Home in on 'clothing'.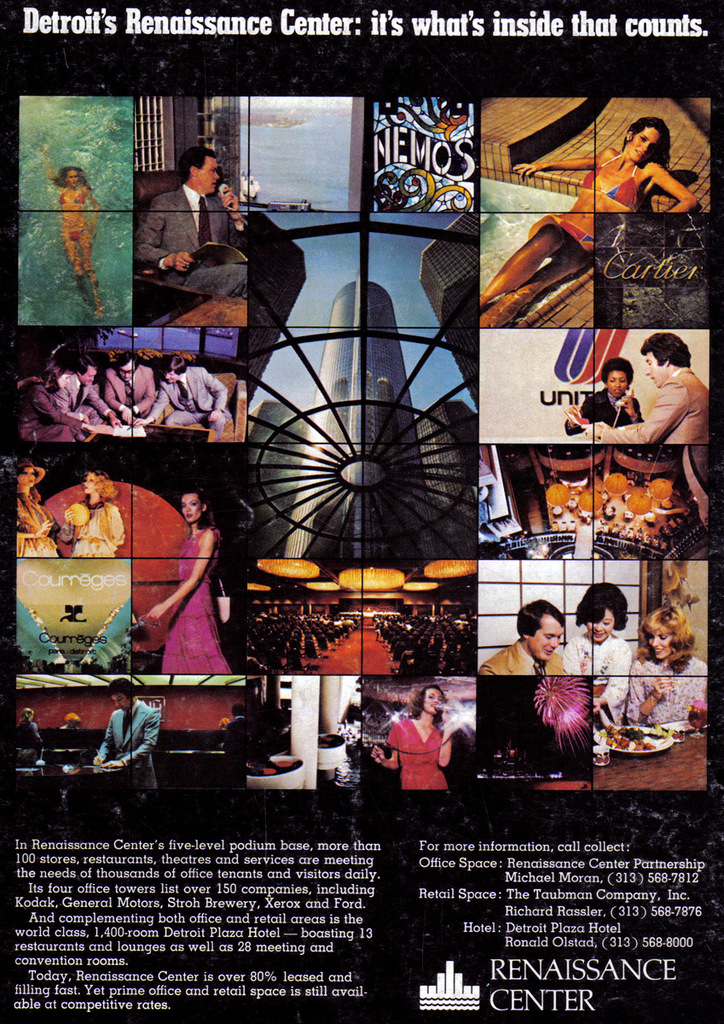
Homed in at select_region(620, 655, 706, 732).
